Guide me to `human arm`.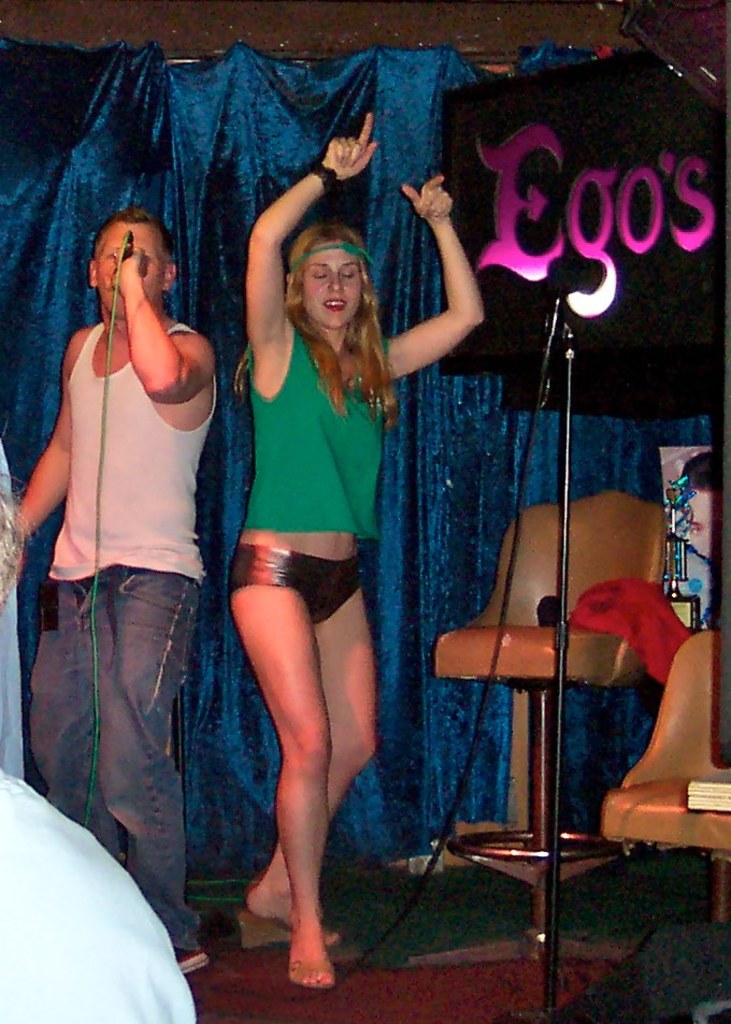
Guidance: [x1=104, y1=237, x2=225, y2=408].
